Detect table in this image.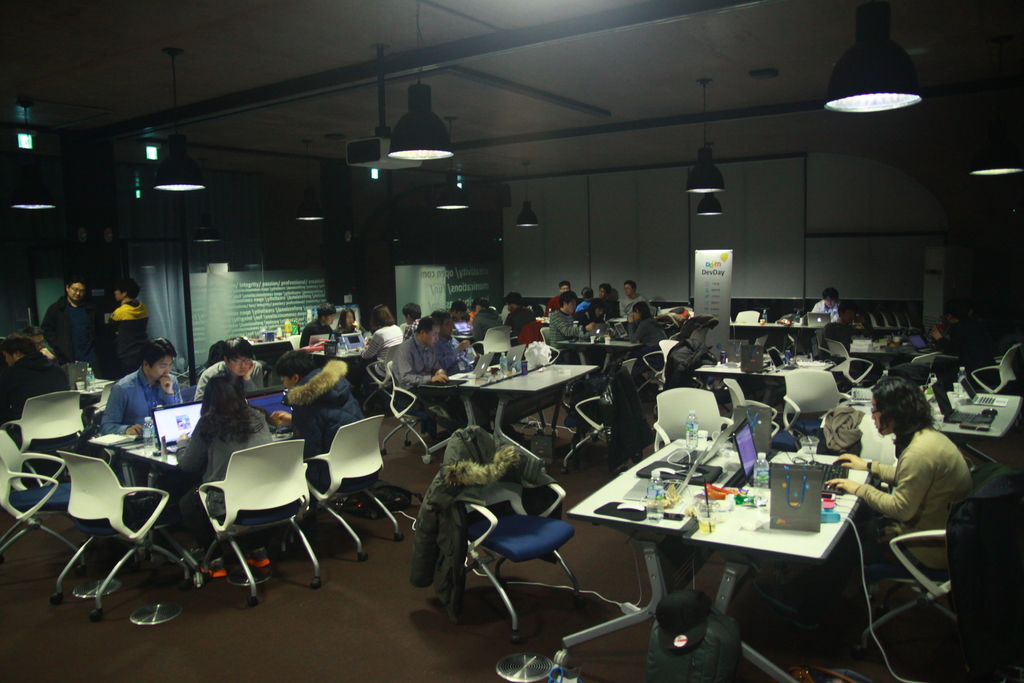
Detection: bbox=(692, 360, 839, 402).
